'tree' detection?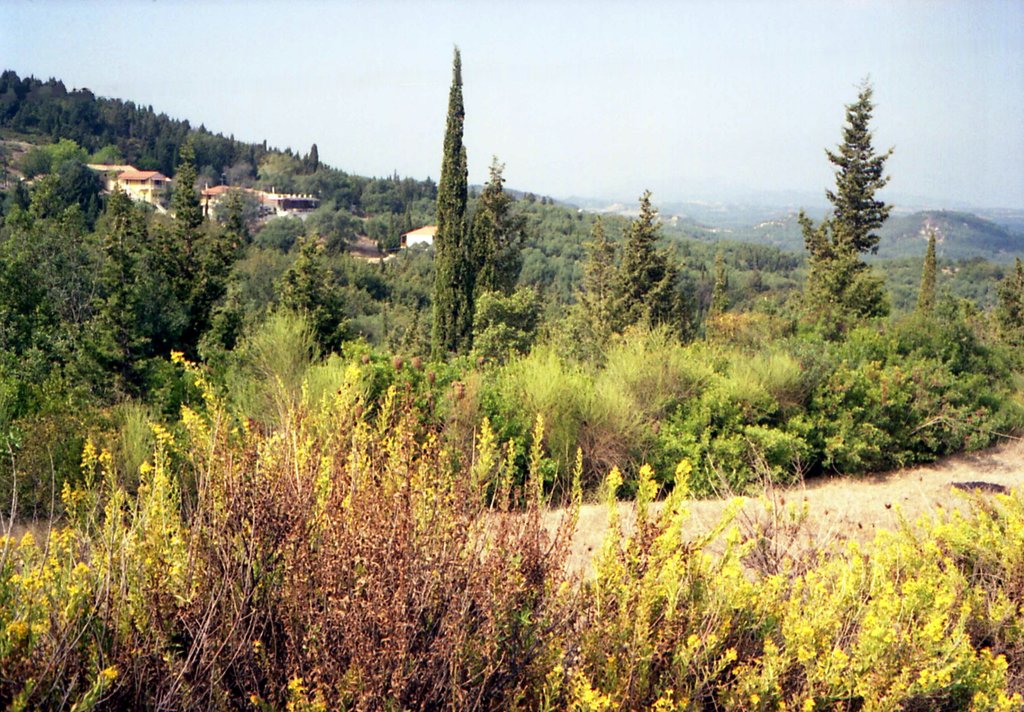
[467,161,544,297]
